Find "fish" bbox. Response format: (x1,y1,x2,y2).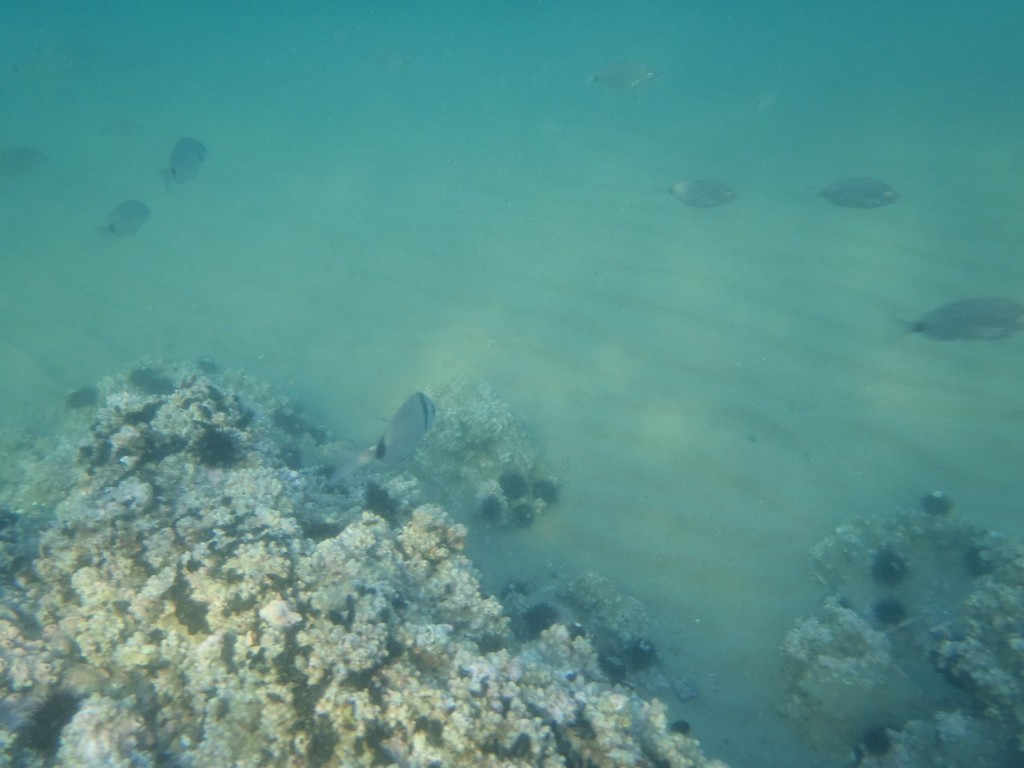
(342,382,447,491).
